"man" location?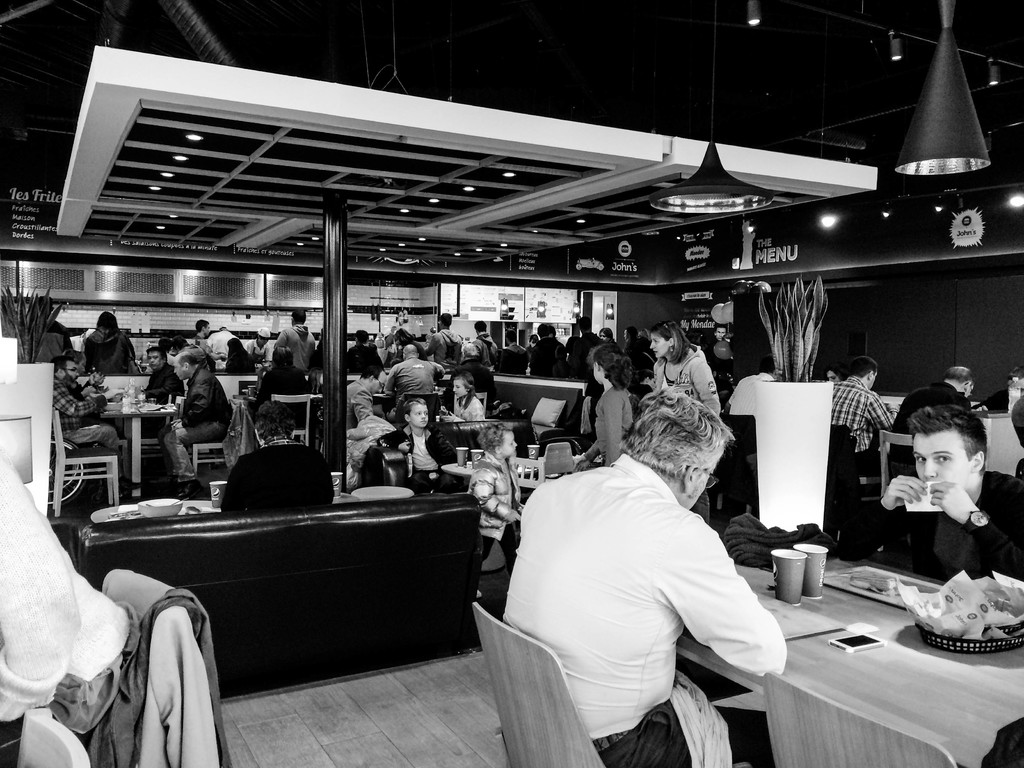
(x1=272, y1=309, x2=316, y2=377)
